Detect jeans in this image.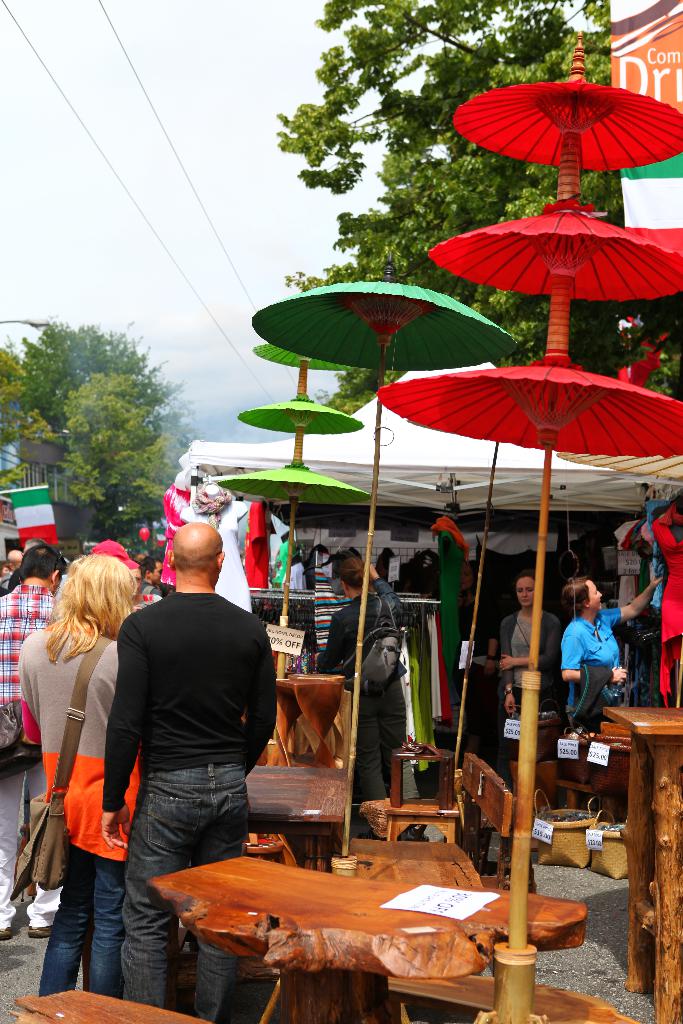
Detection: box=[29, 864, 126, 1002].
